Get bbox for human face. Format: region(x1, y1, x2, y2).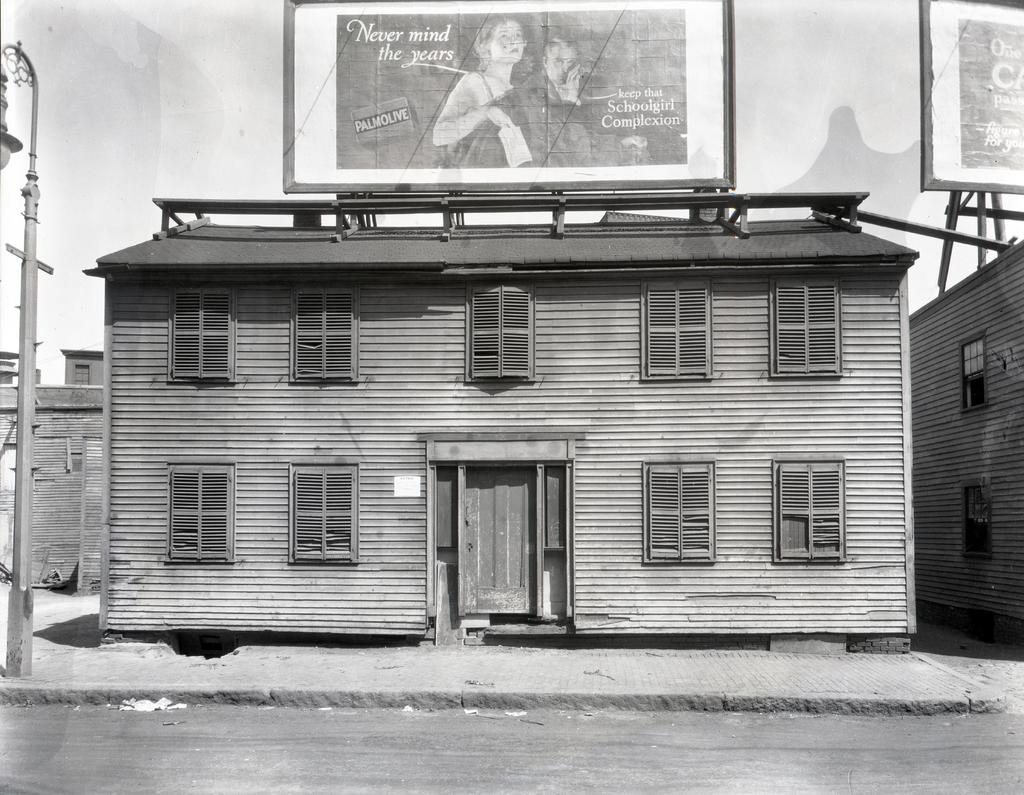
region(488, 22, 527, 63).
